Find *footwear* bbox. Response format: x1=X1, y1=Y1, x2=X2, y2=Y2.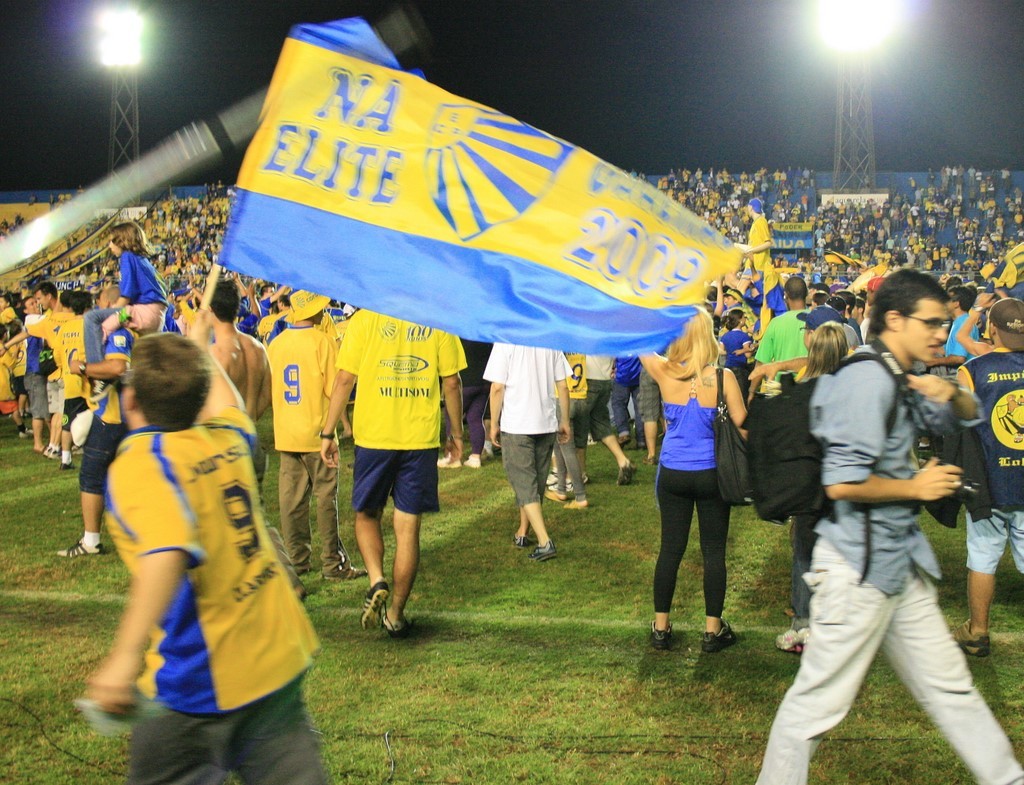
x1=650, y1=621, x2=676, y2=643.
